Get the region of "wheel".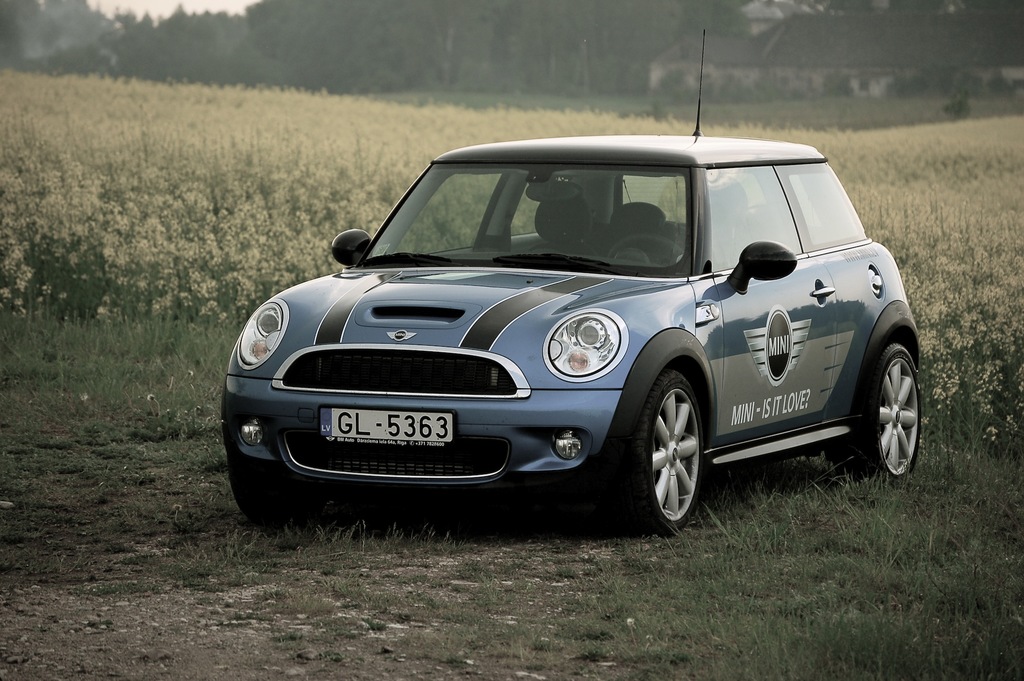
<box>224,446,289,534</box>.
